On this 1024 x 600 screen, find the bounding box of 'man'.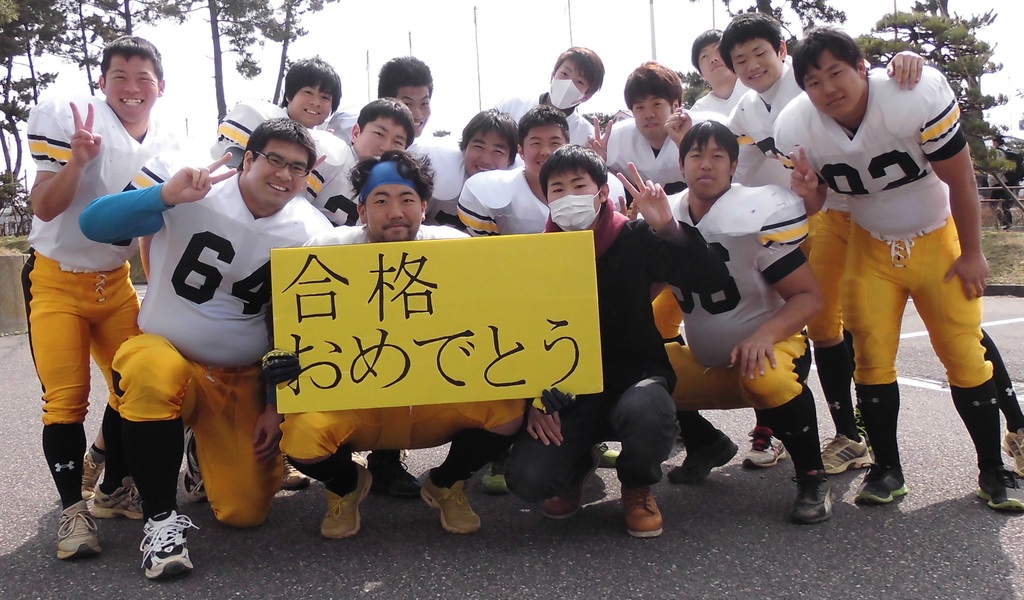
Bounding box: detection(15, 49, 177, 560).
